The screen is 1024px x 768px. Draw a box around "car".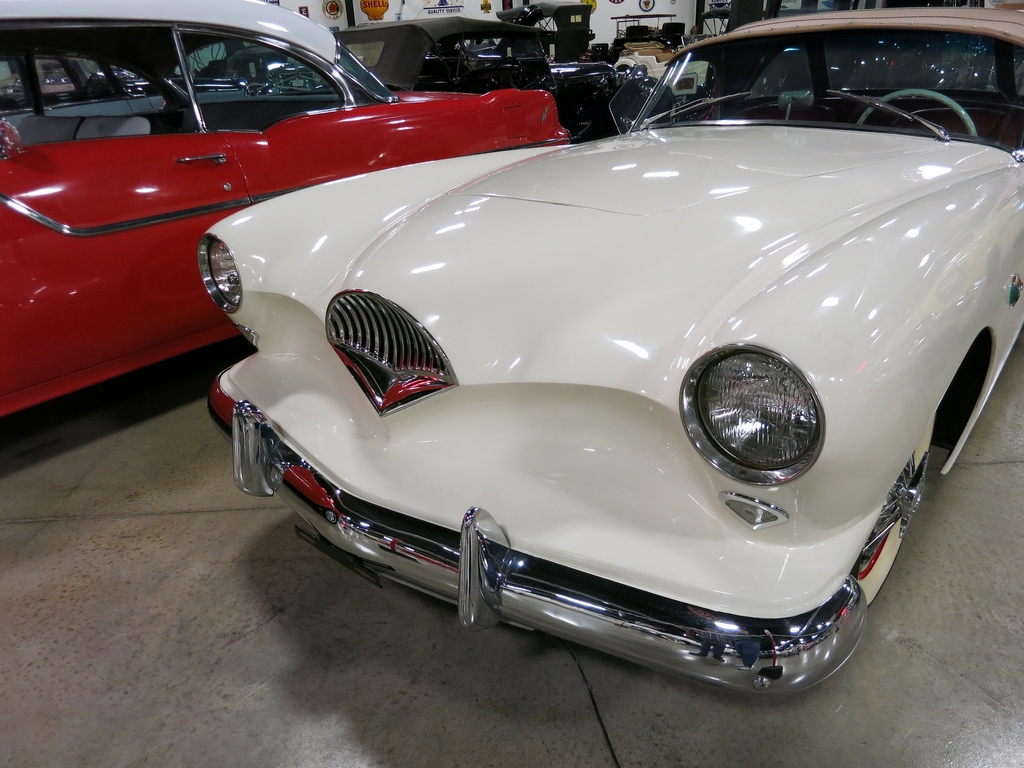
l=338, t=17, r=655, b=140.
